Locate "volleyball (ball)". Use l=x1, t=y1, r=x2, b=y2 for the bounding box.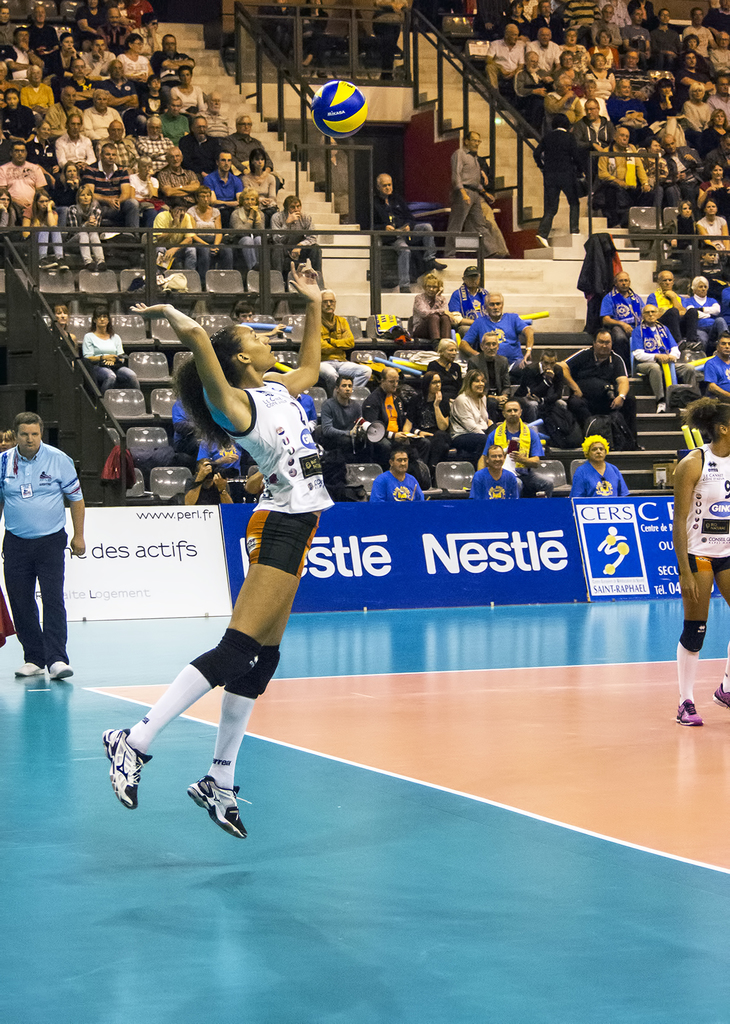
l=304, t=77, r=374, b=141.
